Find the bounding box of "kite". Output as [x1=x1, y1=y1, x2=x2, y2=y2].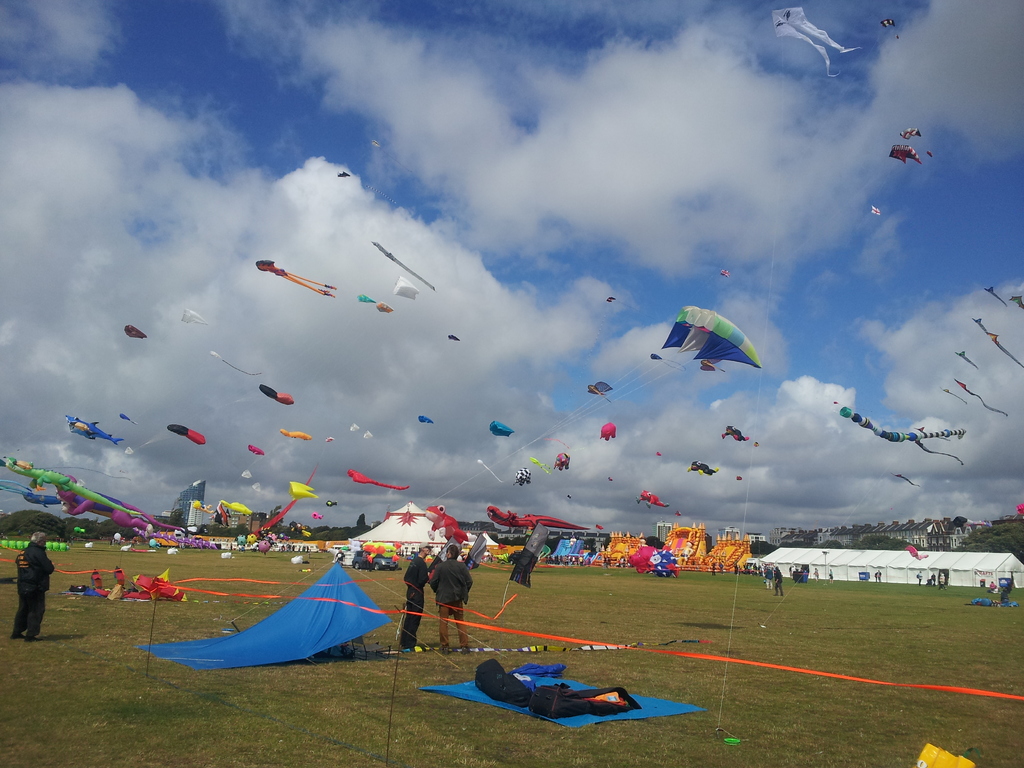
[x1=551, y1=447, x2=617, y2=483].
